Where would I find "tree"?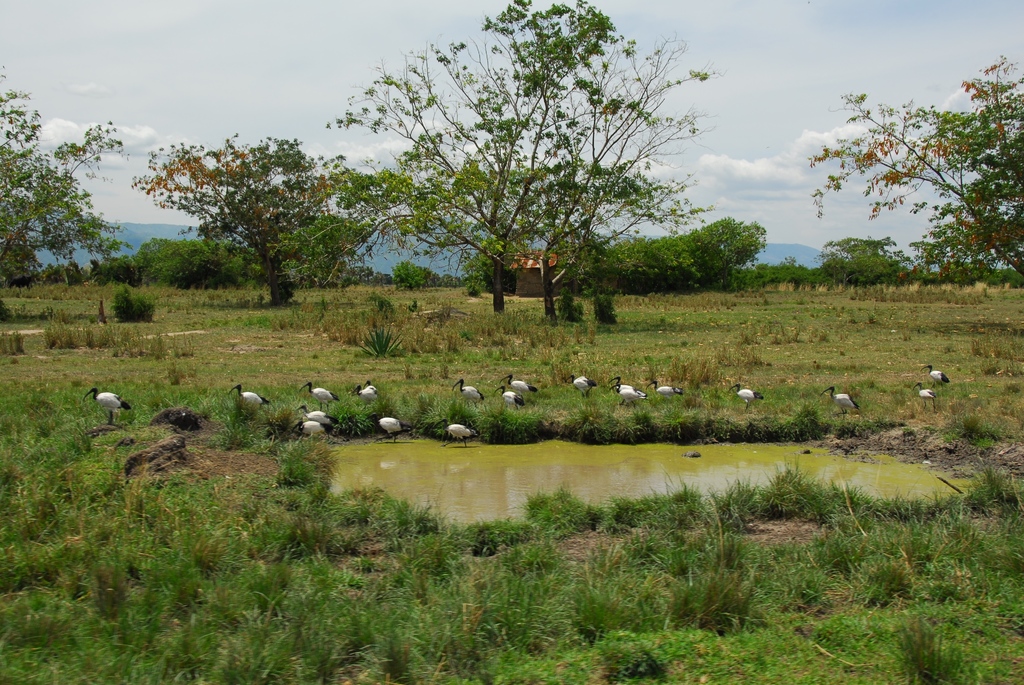
At (left=598, top=210, right=754, bottom=288).
